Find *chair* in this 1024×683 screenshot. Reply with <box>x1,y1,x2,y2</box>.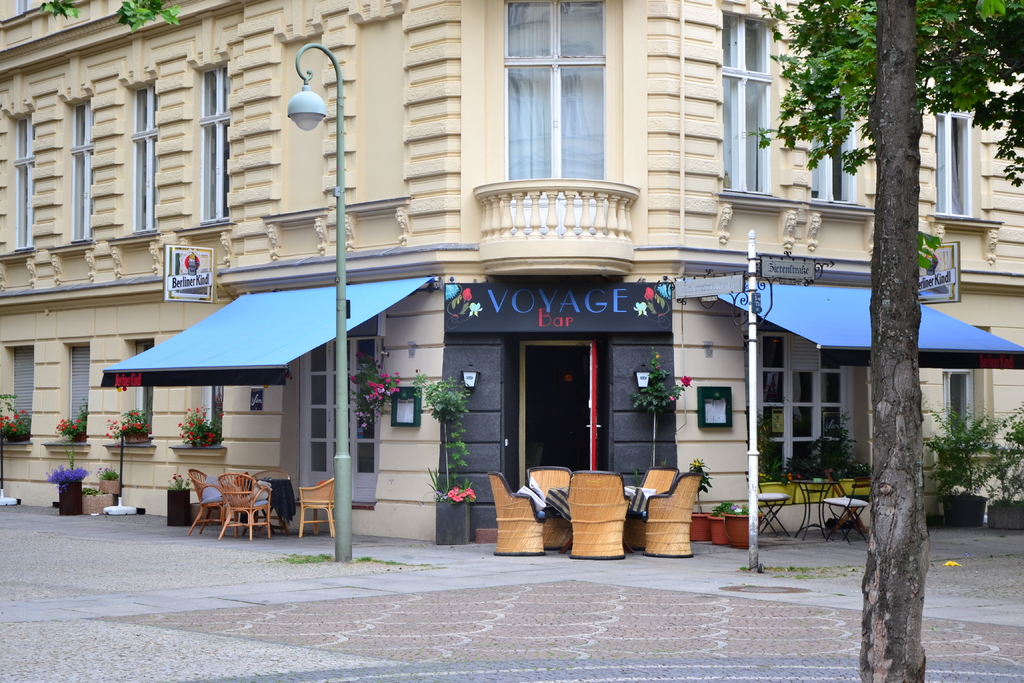
<box>185,463,244,536</box>.
